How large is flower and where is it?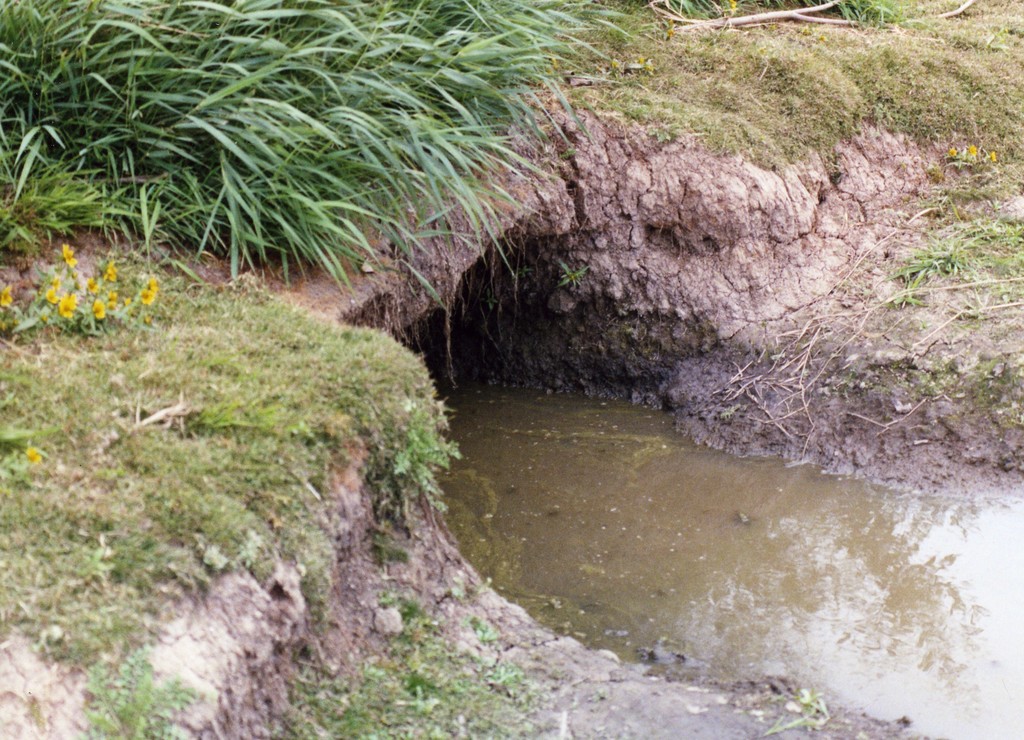
Bounding box: {"x1": 989, "y1": 149, "x2": 996, "y2": 162}.
